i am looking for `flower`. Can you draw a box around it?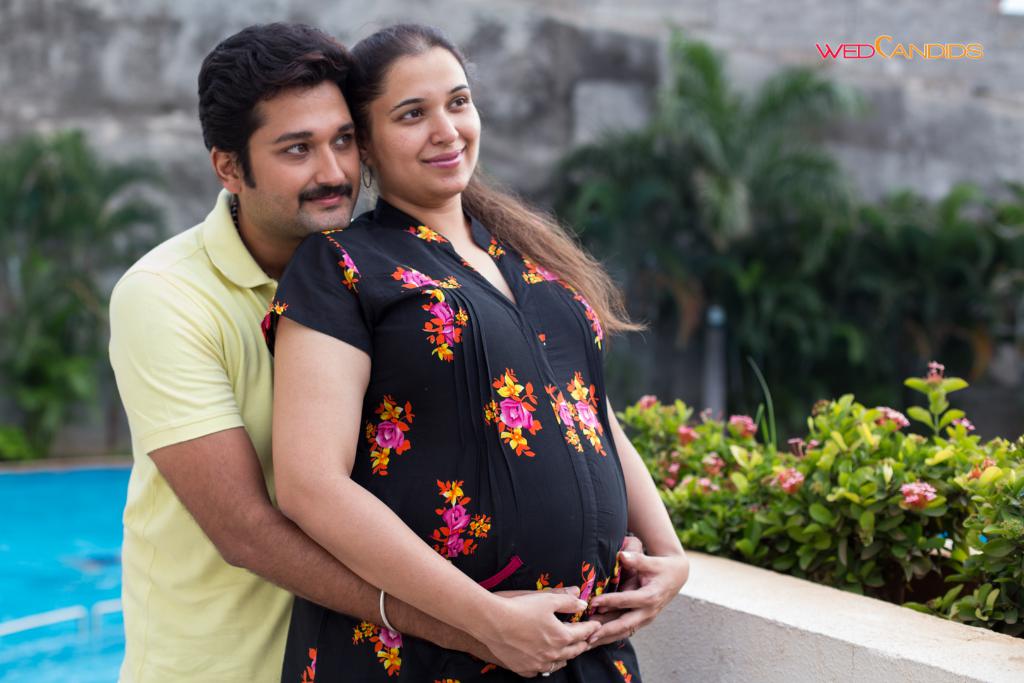
Sure, the bounding box is (780,465,798,495).
